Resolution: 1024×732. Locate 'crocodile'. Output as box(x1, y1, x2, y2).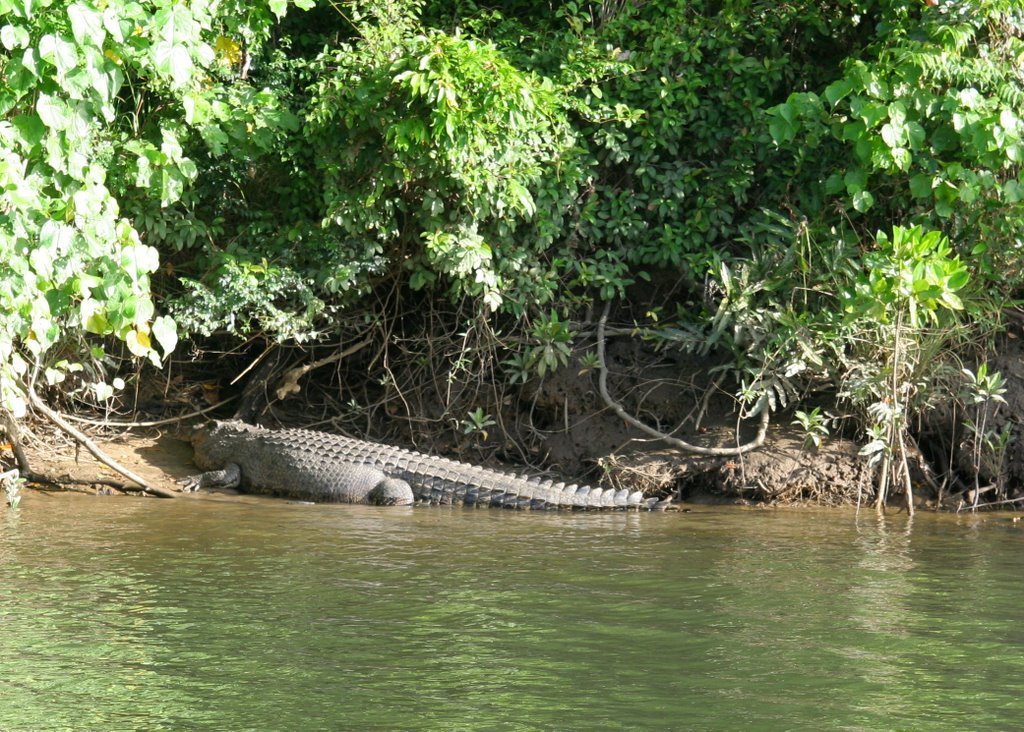
box(177, 419, 685, 508).
